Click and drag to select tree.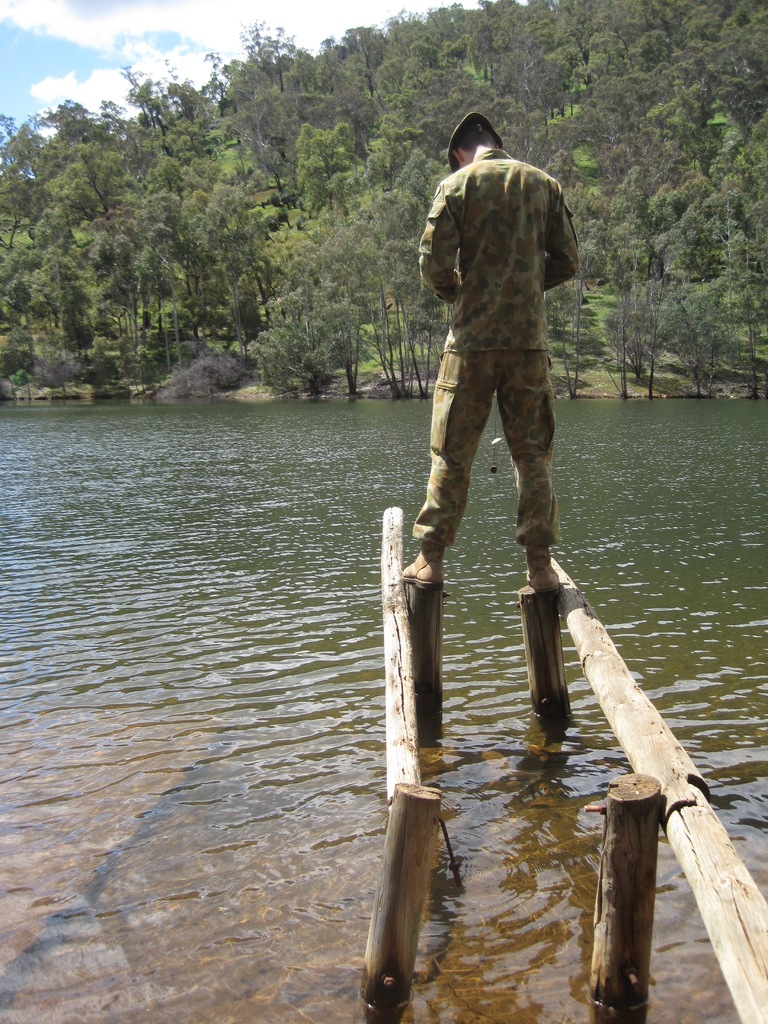
Selection: bbox=[247, 239, 345, 396].
